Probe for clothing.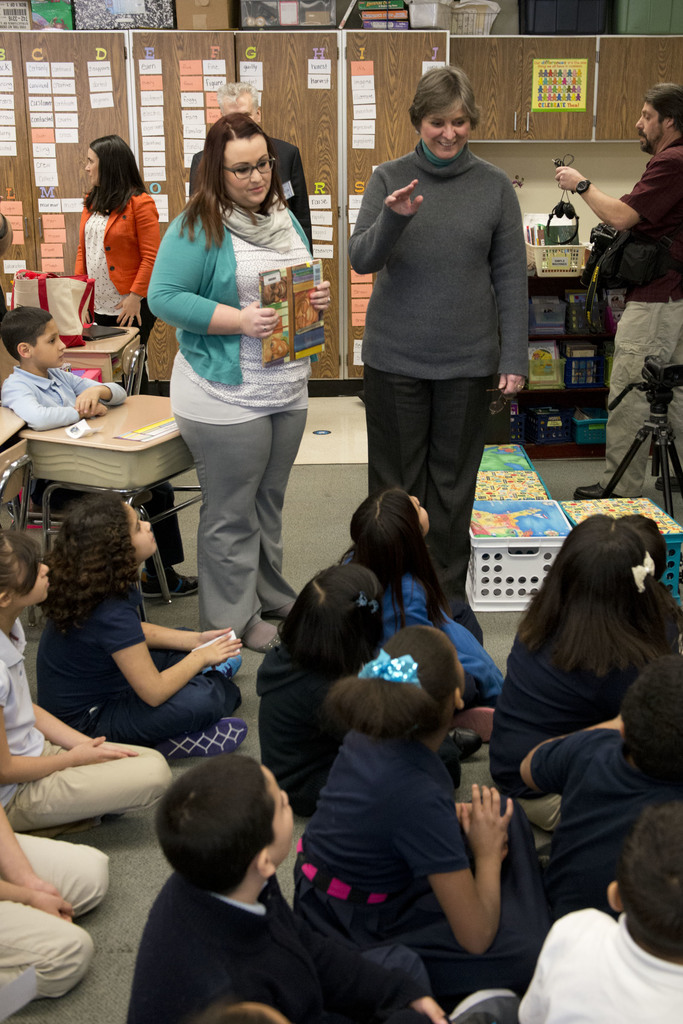
Probe result: rect(595, 137, 682, 495).
